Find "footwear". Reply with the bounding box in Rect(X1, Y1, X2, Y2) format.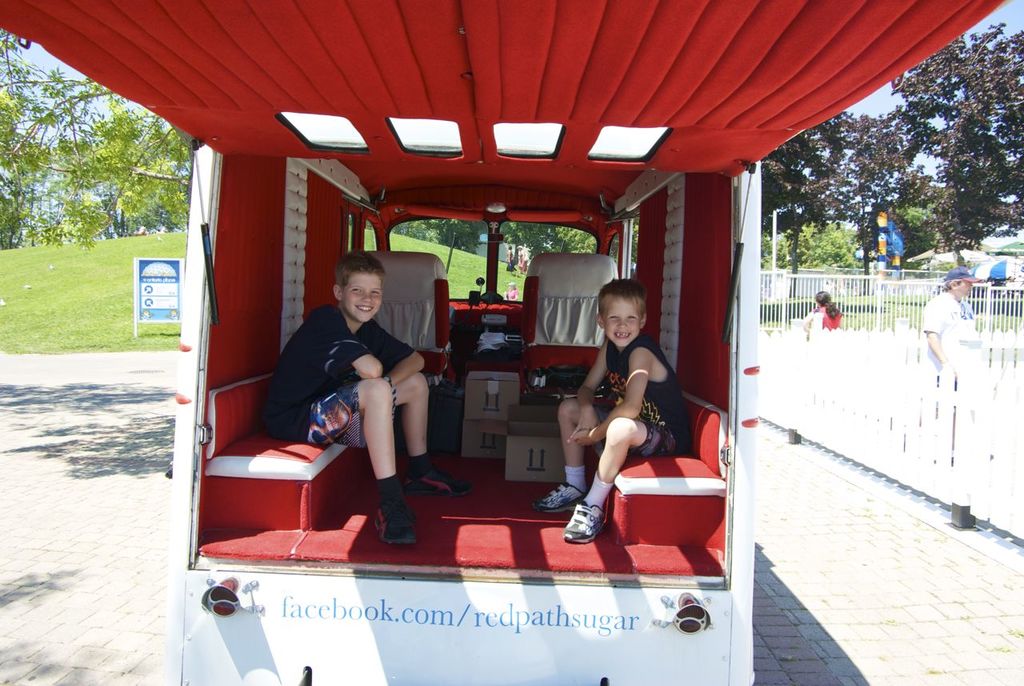
Rect(372, 498, 417, 548).
